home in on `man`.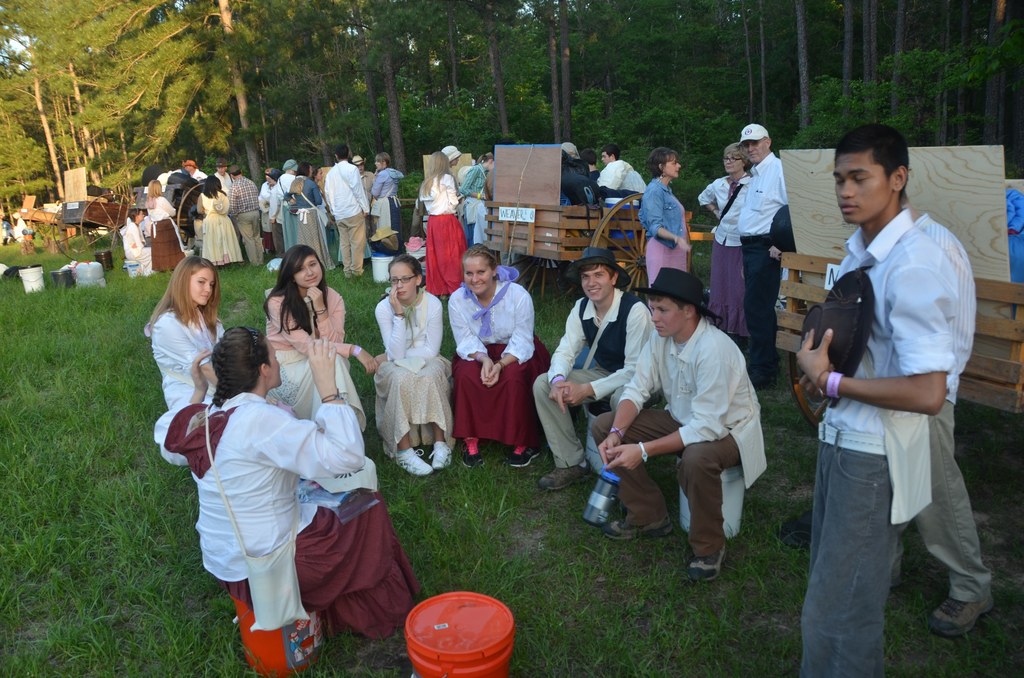
Homed in at x1=324, y1=147, x2=365, y2=278.
